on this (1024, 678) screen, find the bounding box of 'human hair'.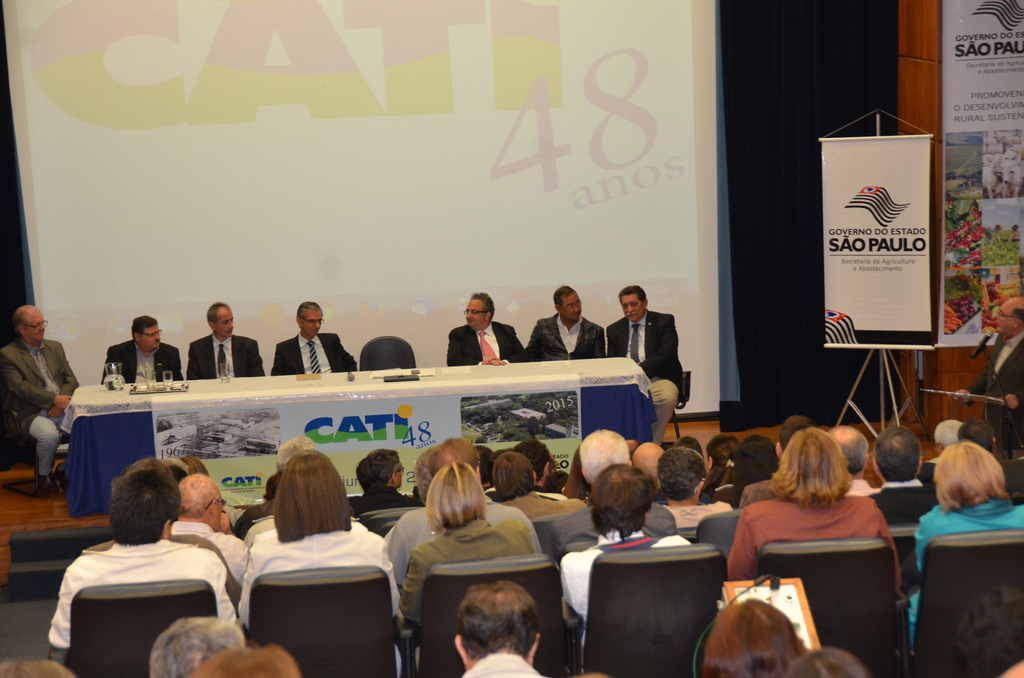
Bounding box: [x1=189, y1=645, x2=301, y2=677].
